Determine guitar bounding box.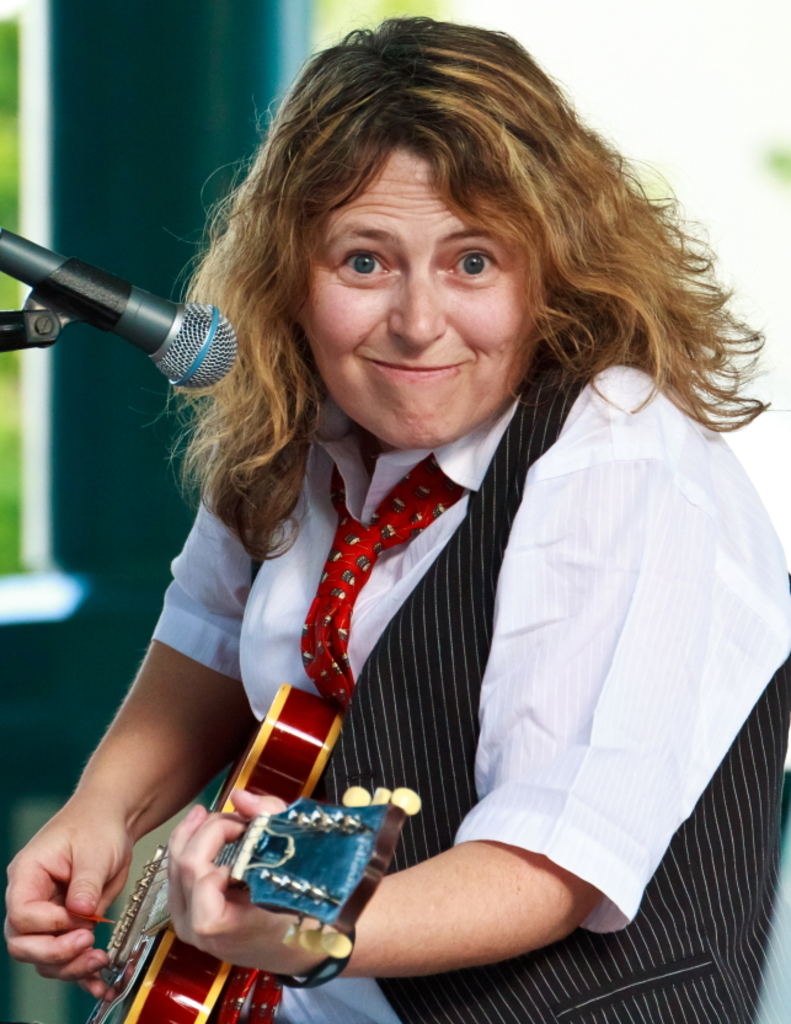
Determined: [left=76, top=686, right=419, bottom=1023].
